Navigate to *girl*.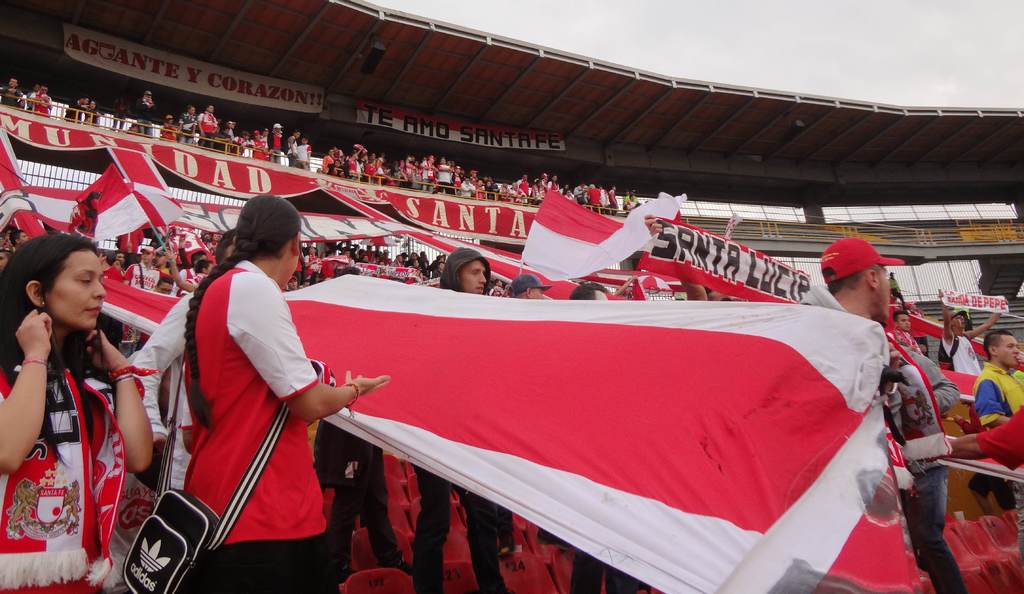
Navigation target: <bbox>0, 234, 156, 593</bbox>.
